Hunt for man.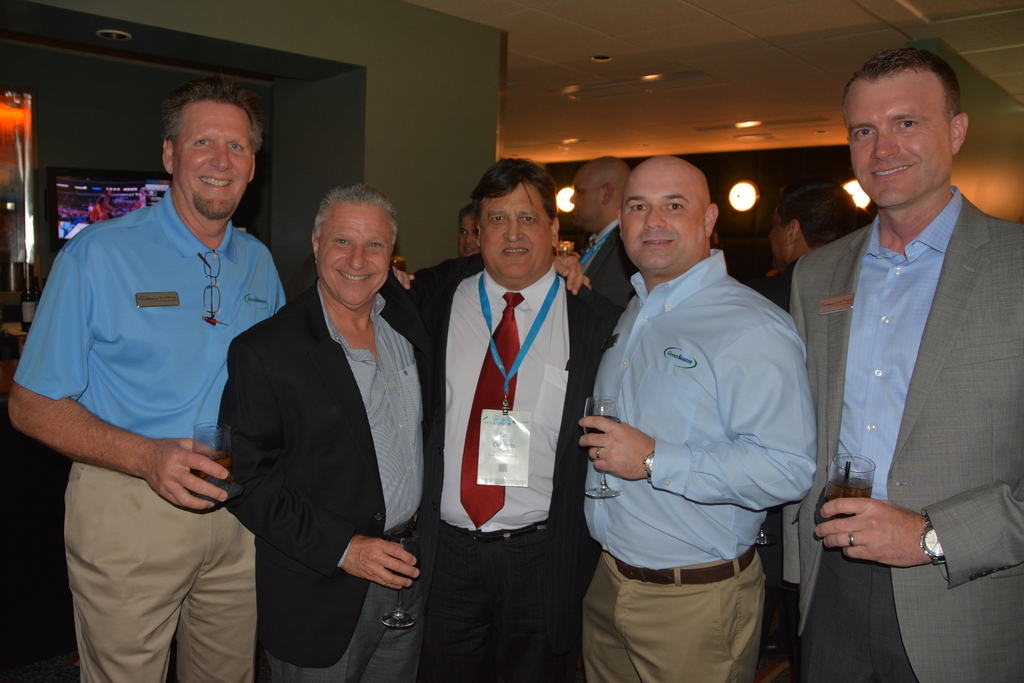
Hunted down at <bbox>787, 45, 1023, 682</bbox>.
